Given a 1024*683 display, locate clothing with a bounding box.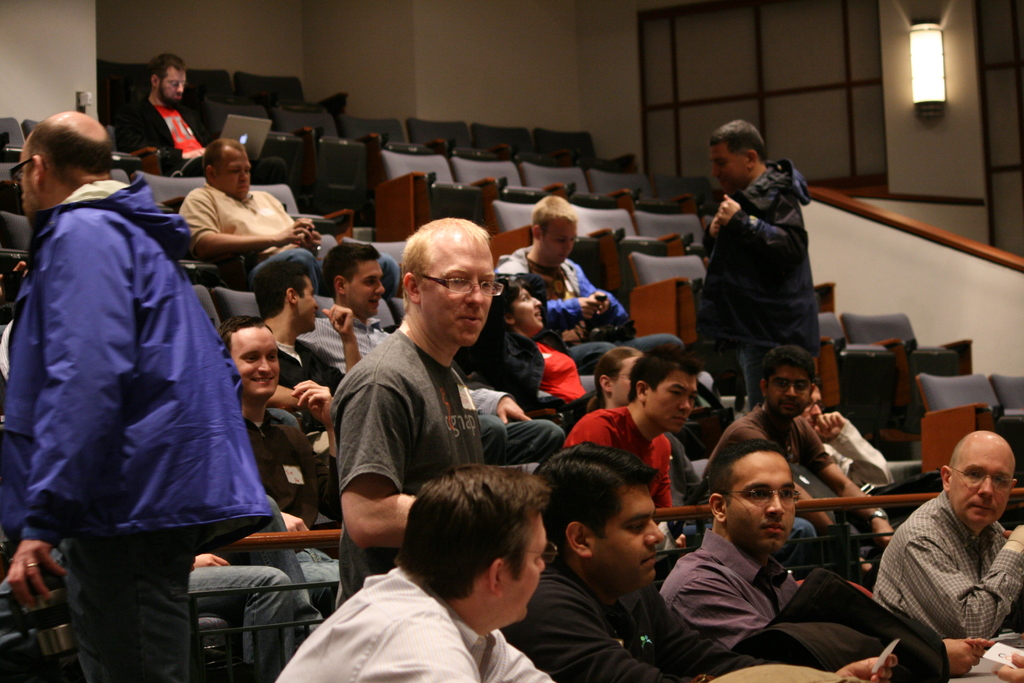
Located: {"left": 309, "top": 315, "right": 503, "bottom": 423}.
